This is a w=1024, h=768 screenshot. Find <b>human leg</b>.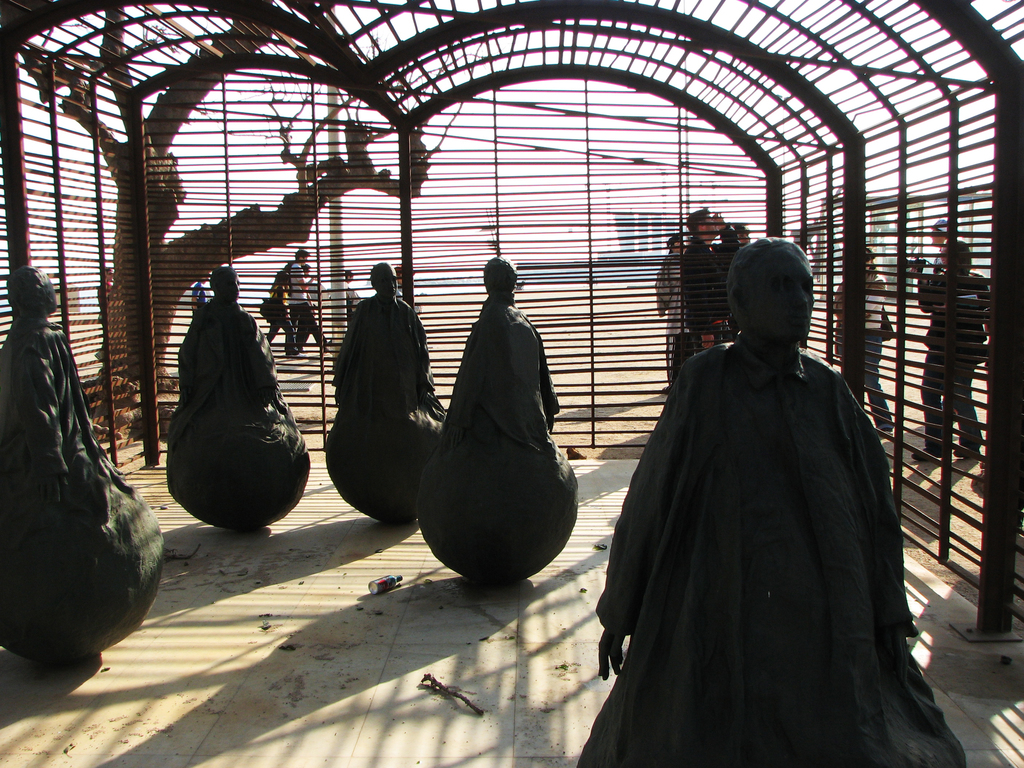
Bounding box: x1=276, y1=311, x2=294, y2=352.
